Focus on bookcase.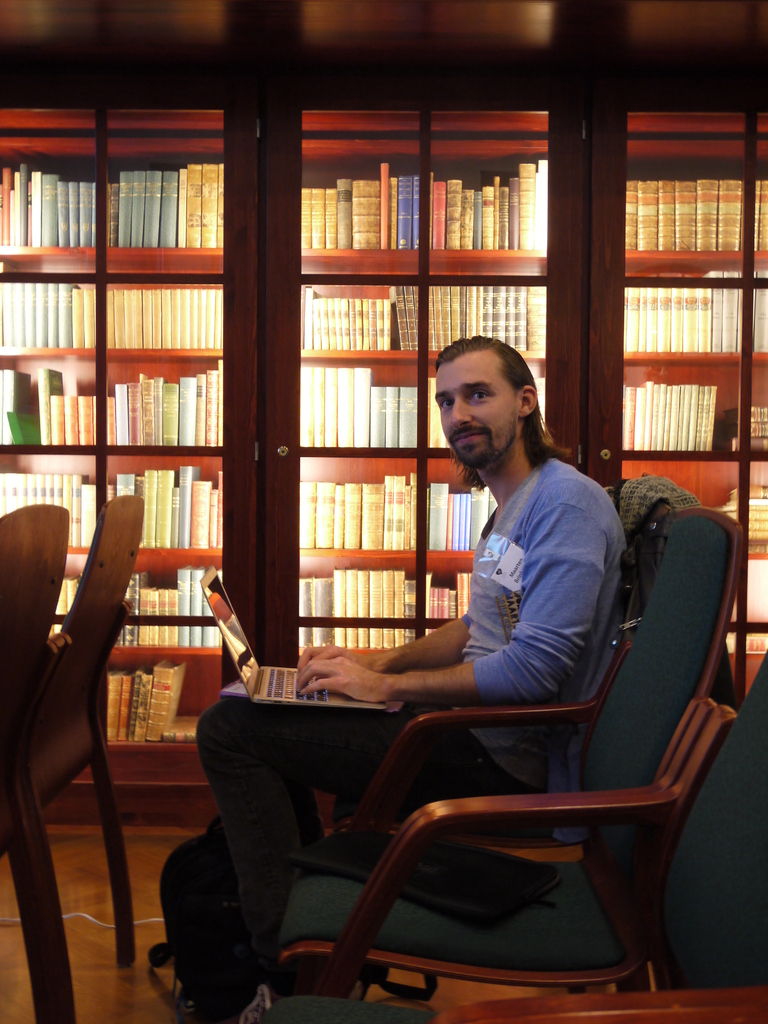
Focused at (586, 74, 767, 696).
